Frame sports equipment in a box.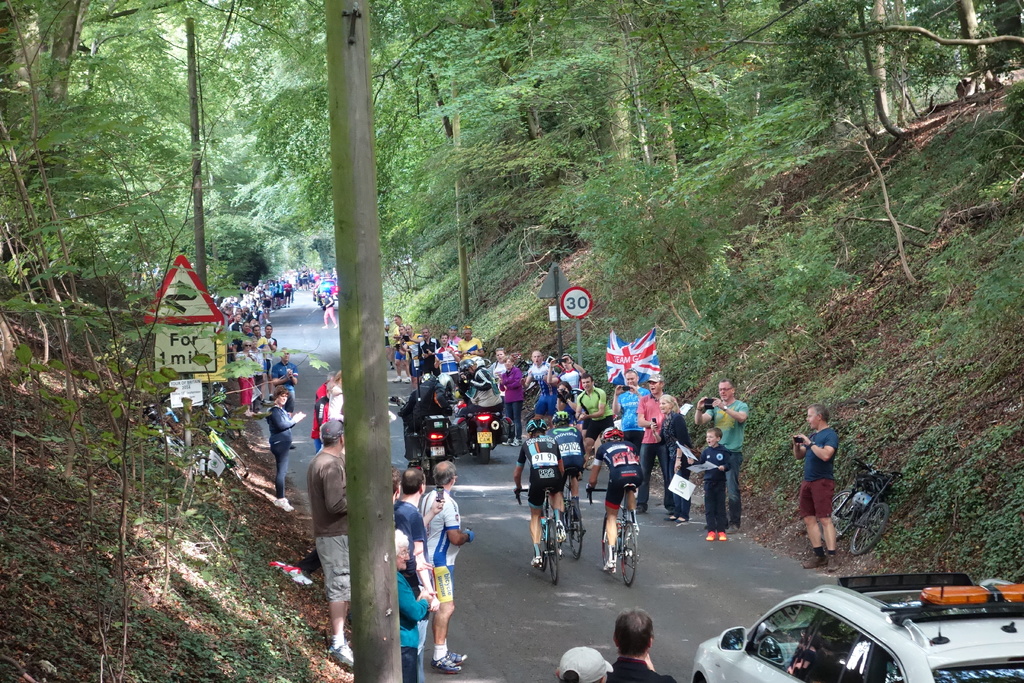
box=[597, 425, 621, 441].
